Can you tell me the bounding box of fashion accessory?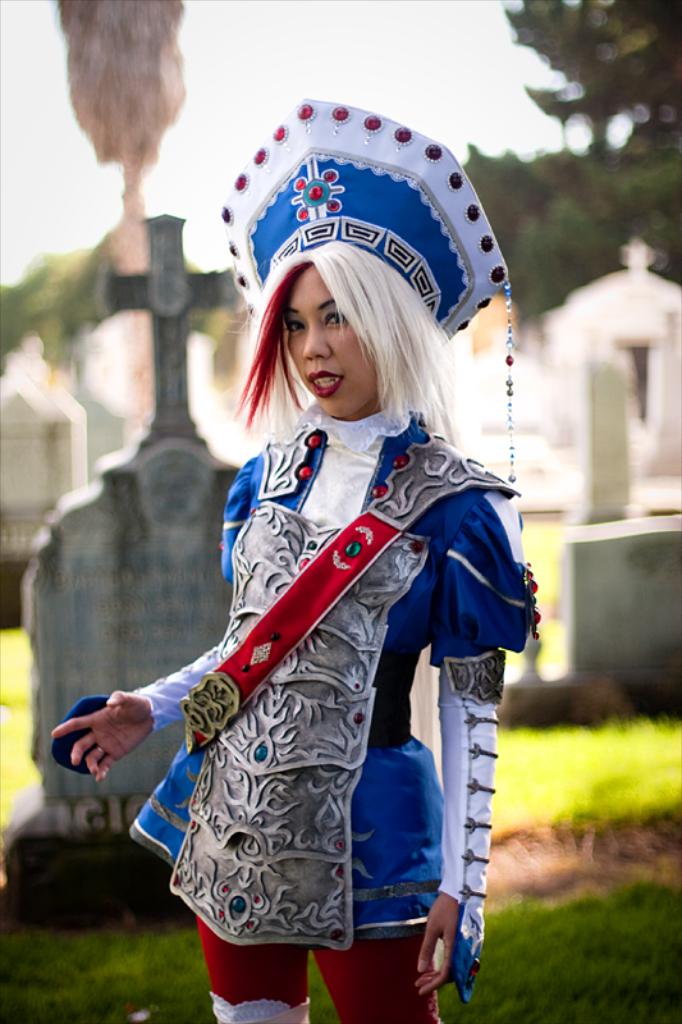
x1=92 y1=742 x2=107 y2=756.
